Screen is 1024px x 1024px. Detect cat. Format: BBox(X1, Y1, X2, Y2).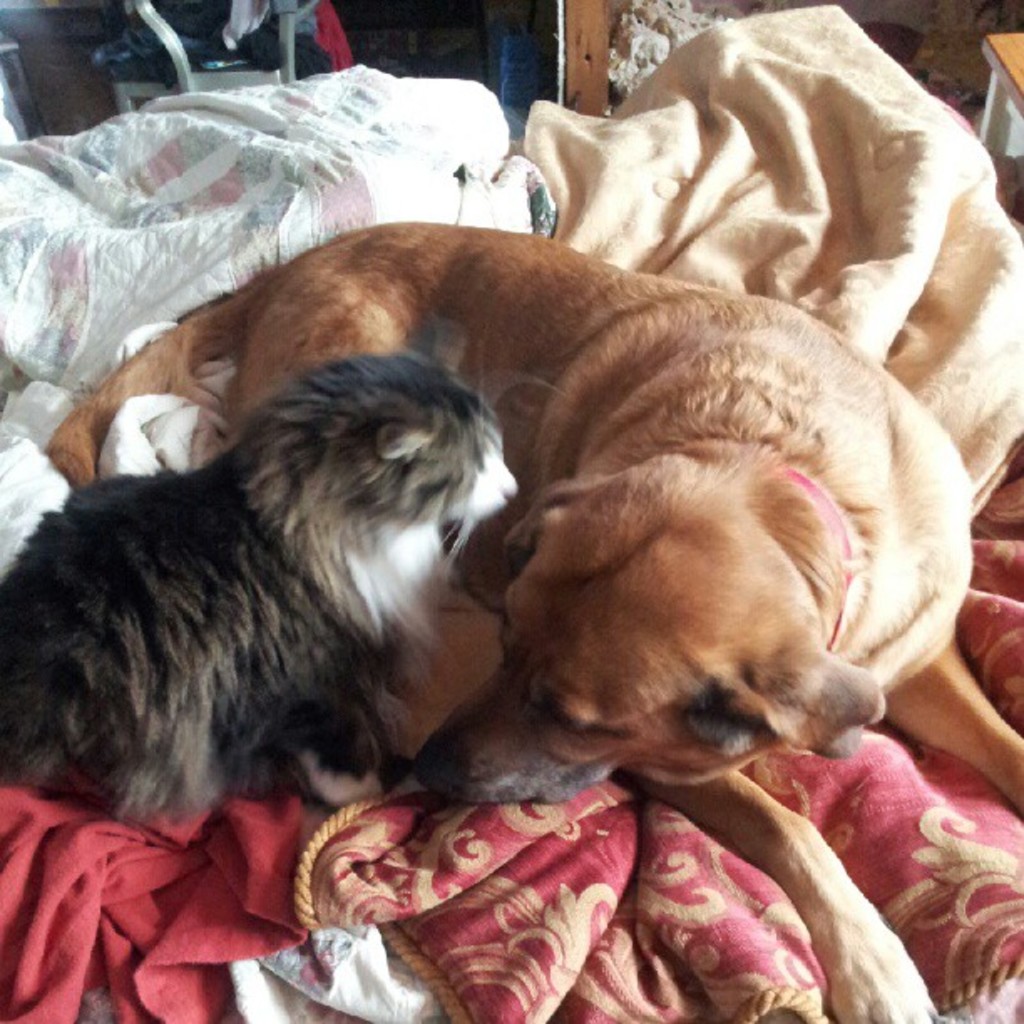
BBox(0, 333, 574, 820).
